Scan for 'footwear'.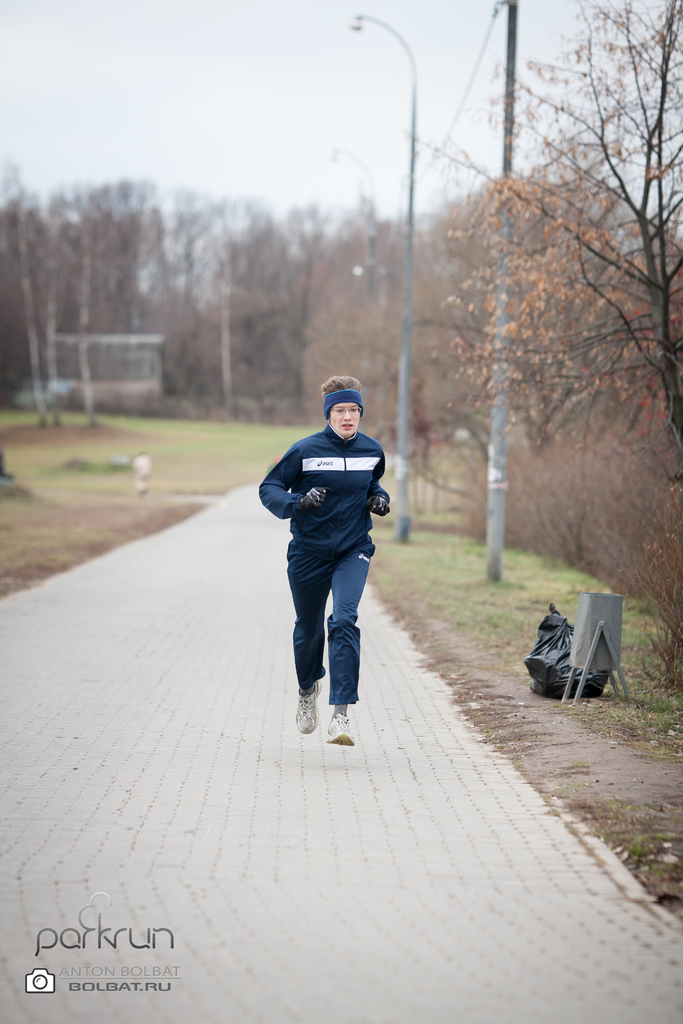
Scan result: [295,682,322,734].
